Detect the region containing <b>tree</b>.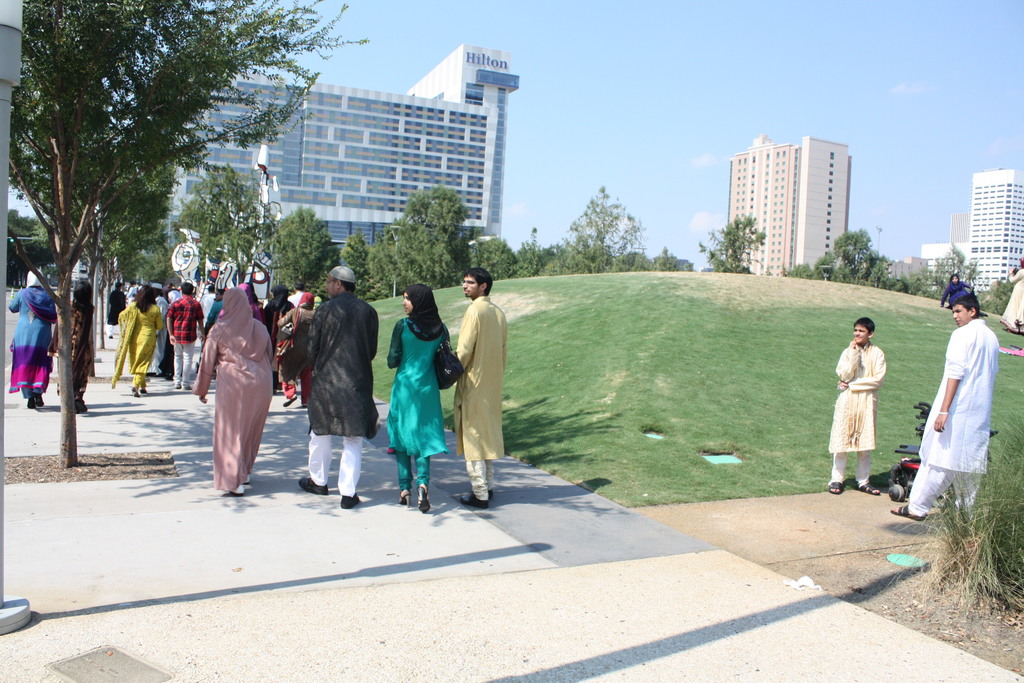
<bbox>655, 244, 684, 273</bbox>.
